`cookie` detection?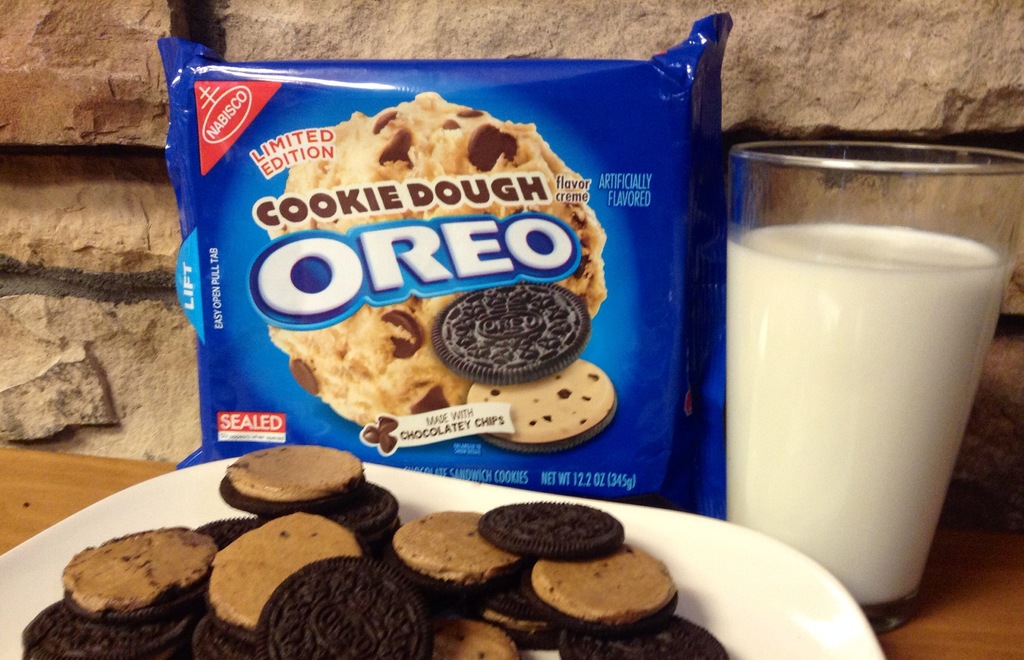
<bbox>268, 90, 609, 426</bbox>
